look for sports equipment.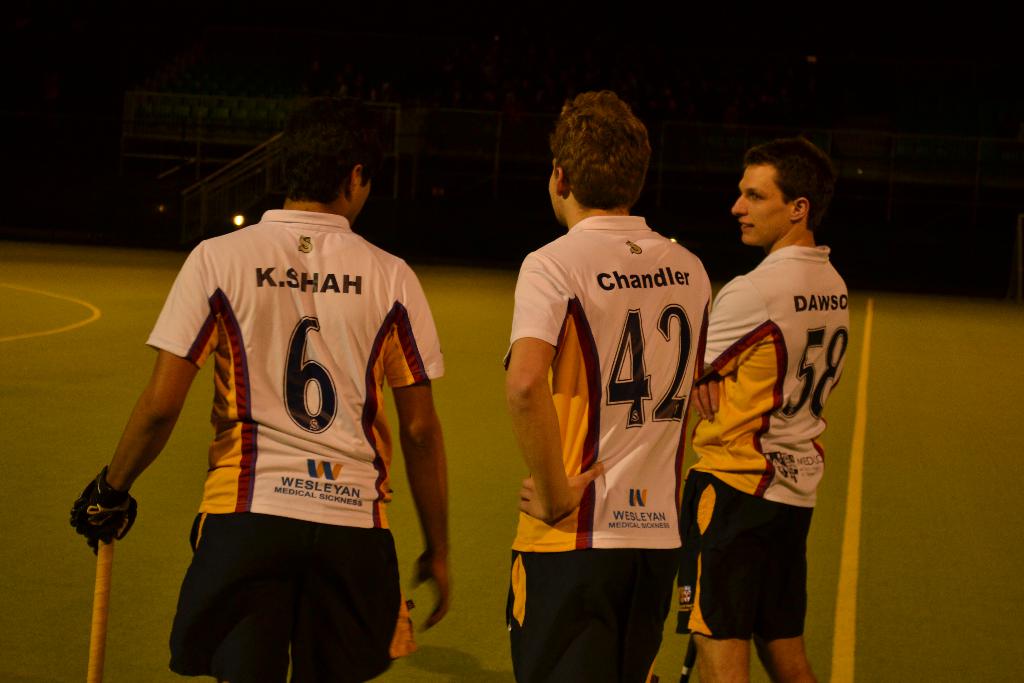
Found: <bbox>85, 541, 118, 682</bbox>.
